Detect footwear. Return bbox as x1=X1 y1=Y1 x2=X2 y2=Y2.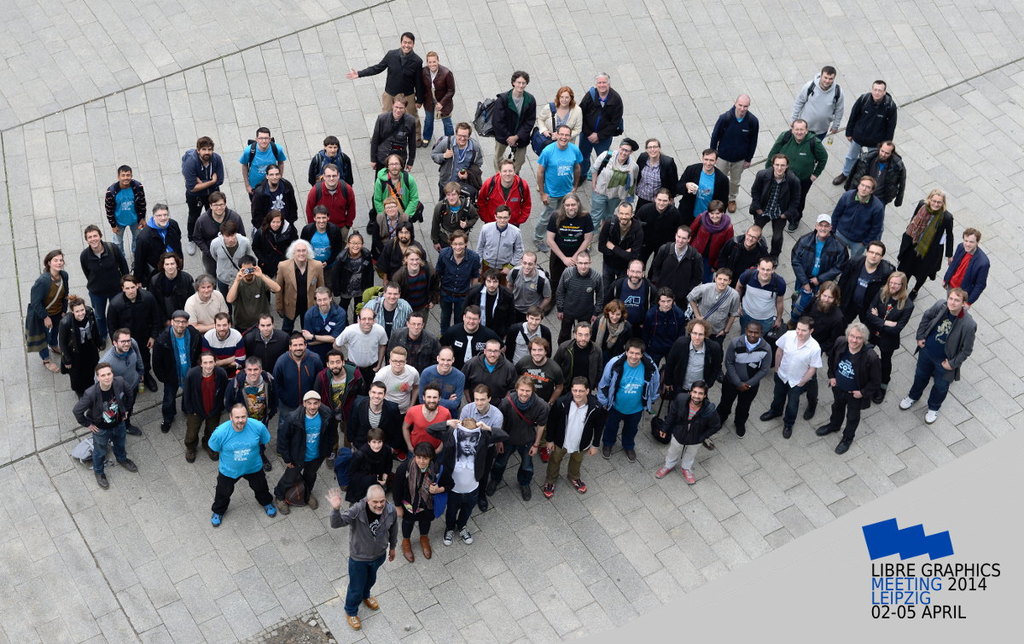
x1=416 y1=142 x2=420 y2=147.
